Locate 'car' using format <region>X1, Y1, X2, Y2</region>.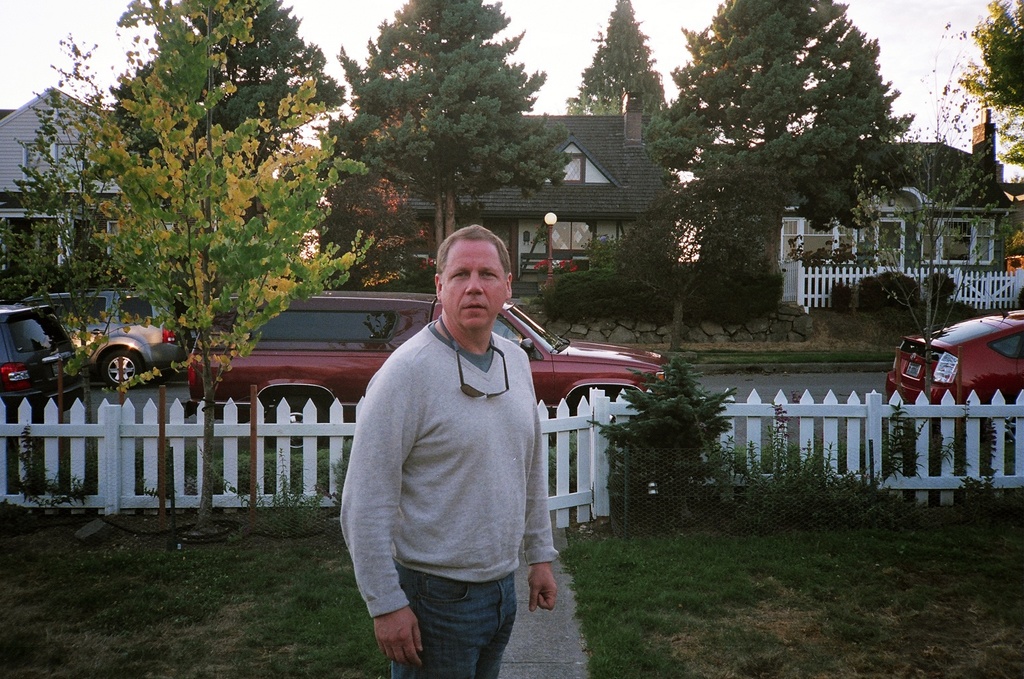
<region>883, 307, 1023, 412</region>.
